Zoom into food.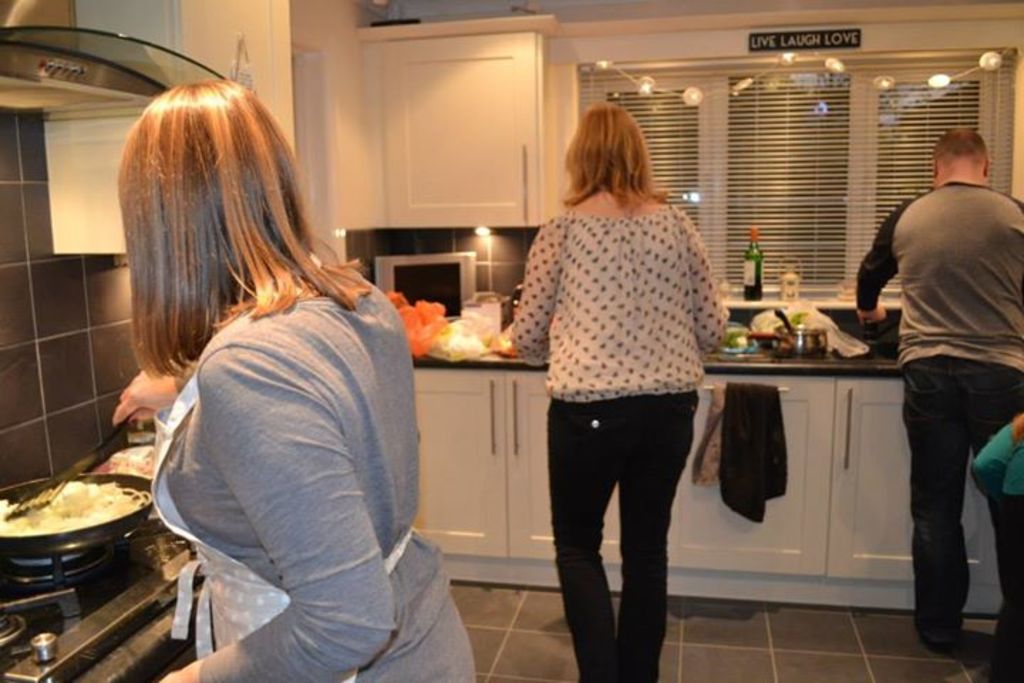
Zoom target: select_region(23, 474, 137, 549).
